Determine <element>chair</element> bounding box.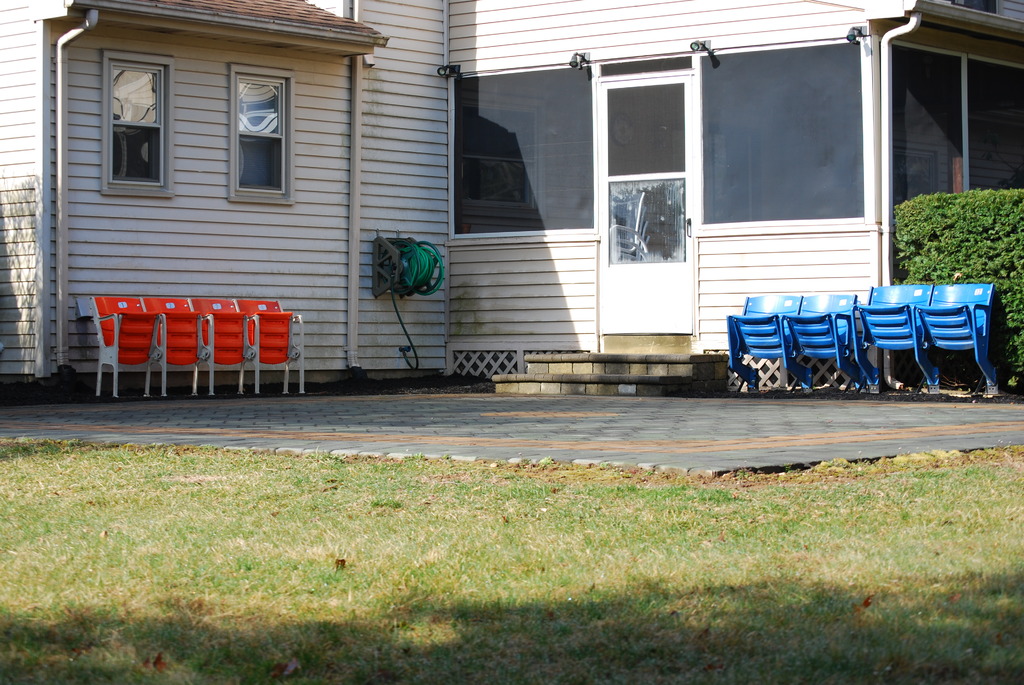
Determined: rect(779, 294, 858, 388).
